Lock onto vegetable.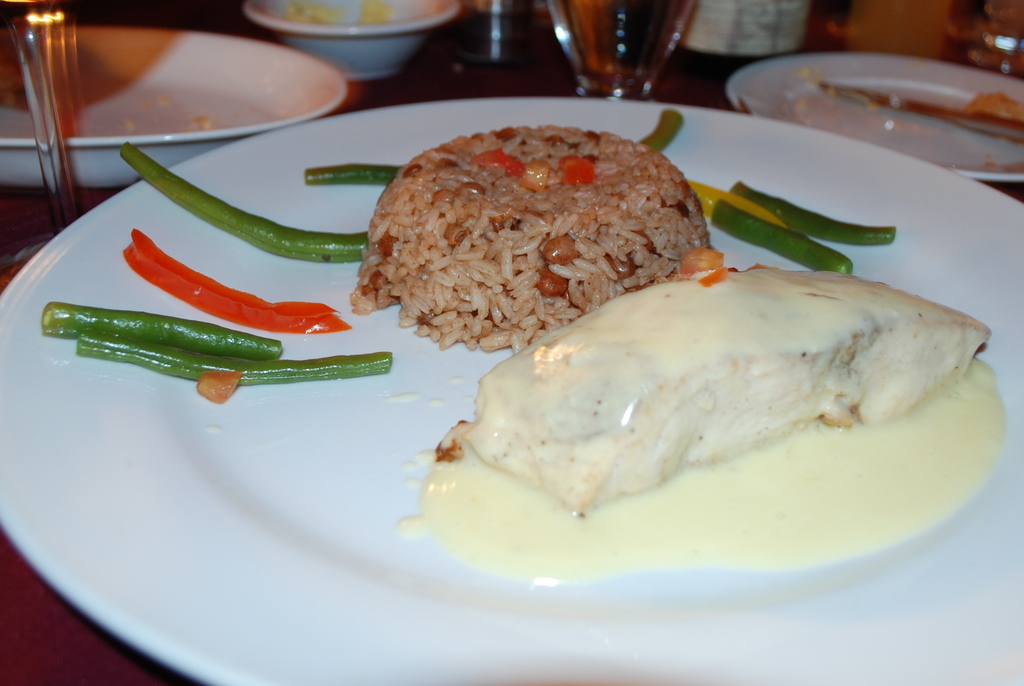
Locked: Rect(40, 300, 286, 359).
